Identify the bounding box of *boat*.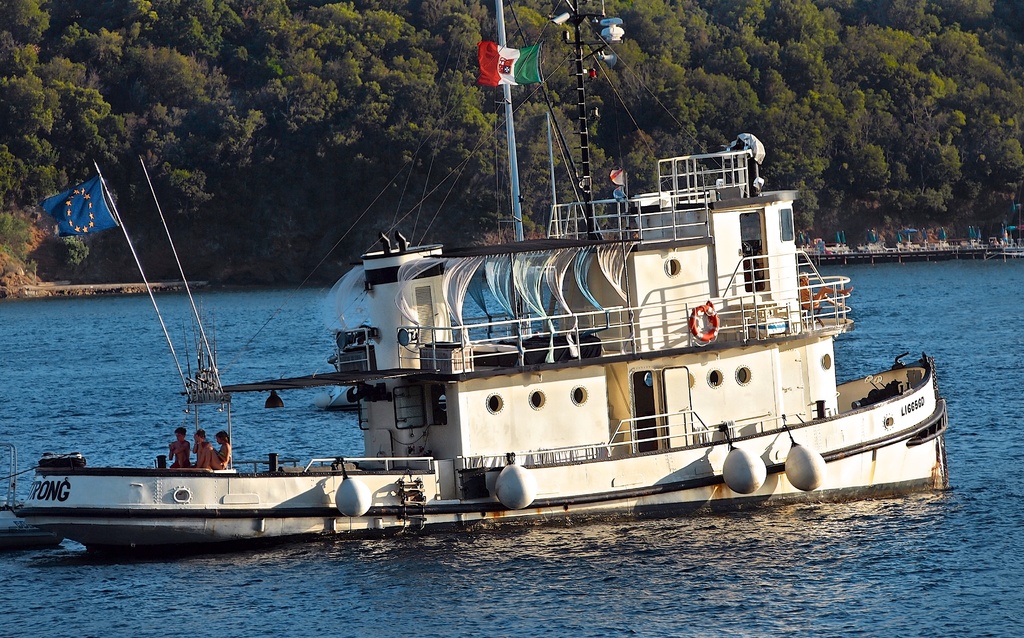
<bbox>0, 0, 954, 542</bbox>.
